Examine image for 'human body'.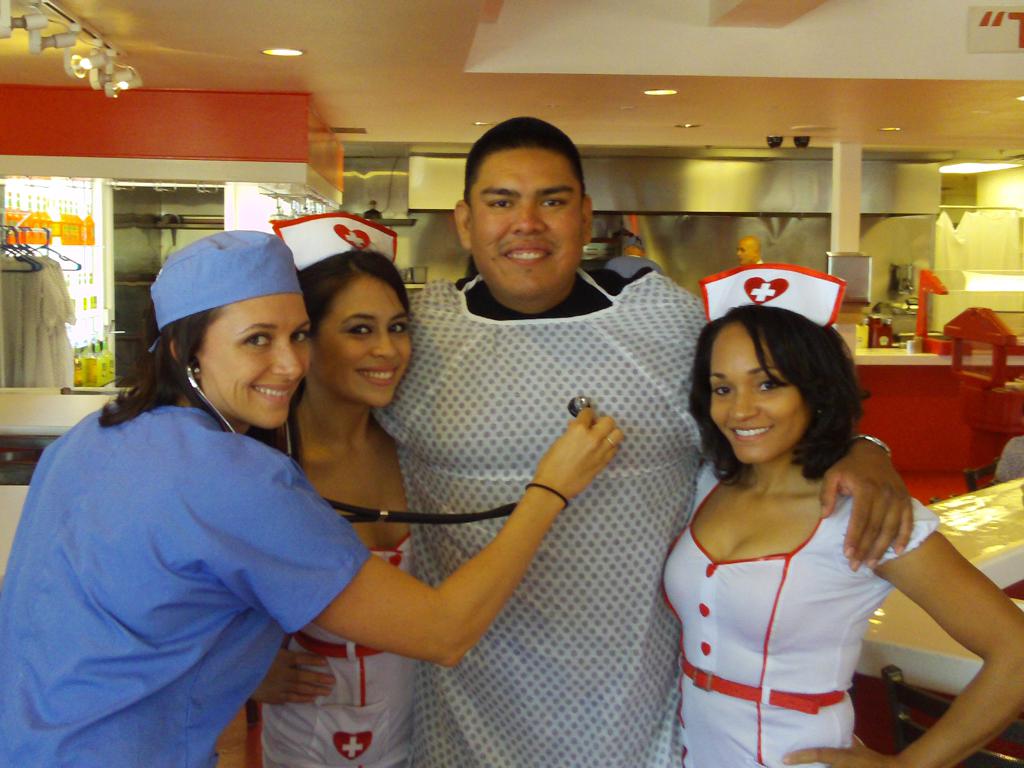
Examination result: [x1=646, y1=355, x2=1015, y2=767].
